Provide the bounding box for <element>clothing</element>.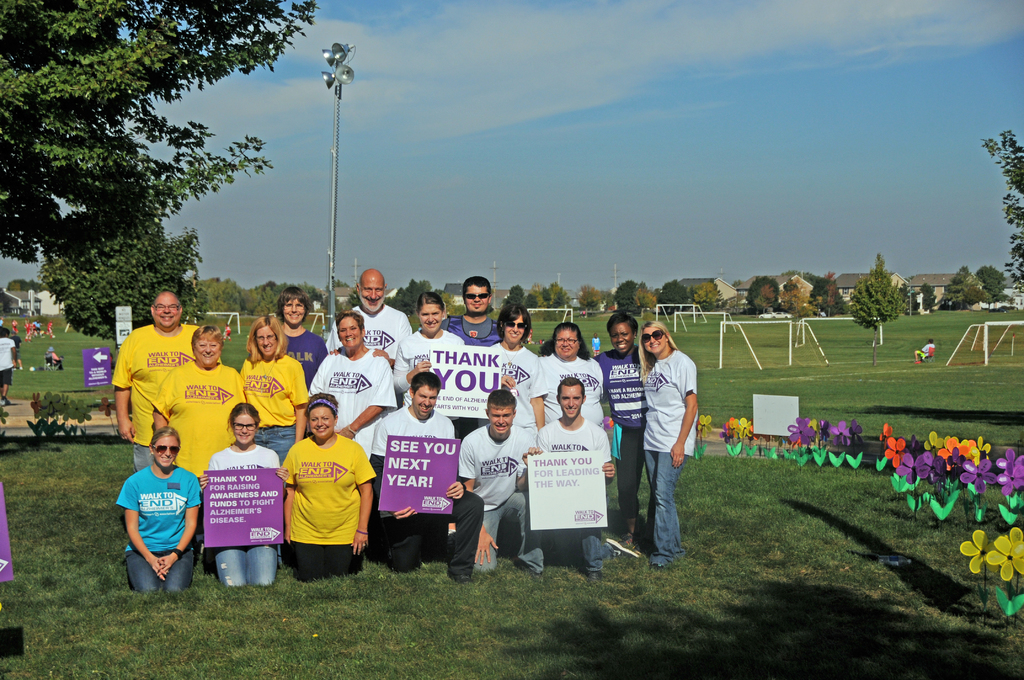
detection(307, 346, 397, 444).
